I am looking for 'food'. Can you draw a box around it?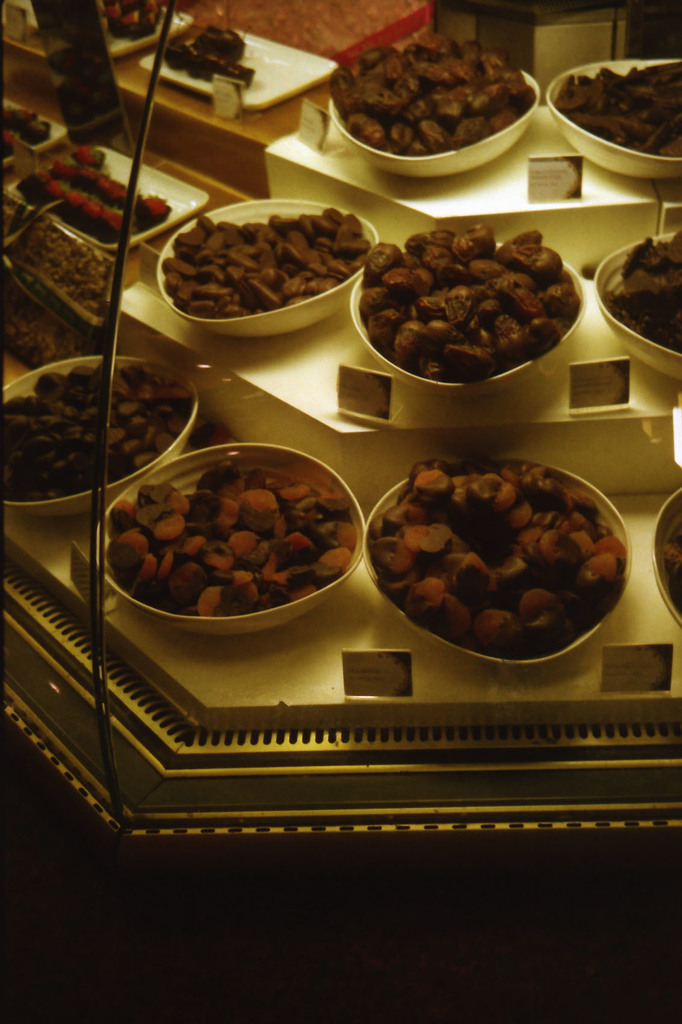
Sure, the bounding box is Rect(108, 3, 170, 40).
